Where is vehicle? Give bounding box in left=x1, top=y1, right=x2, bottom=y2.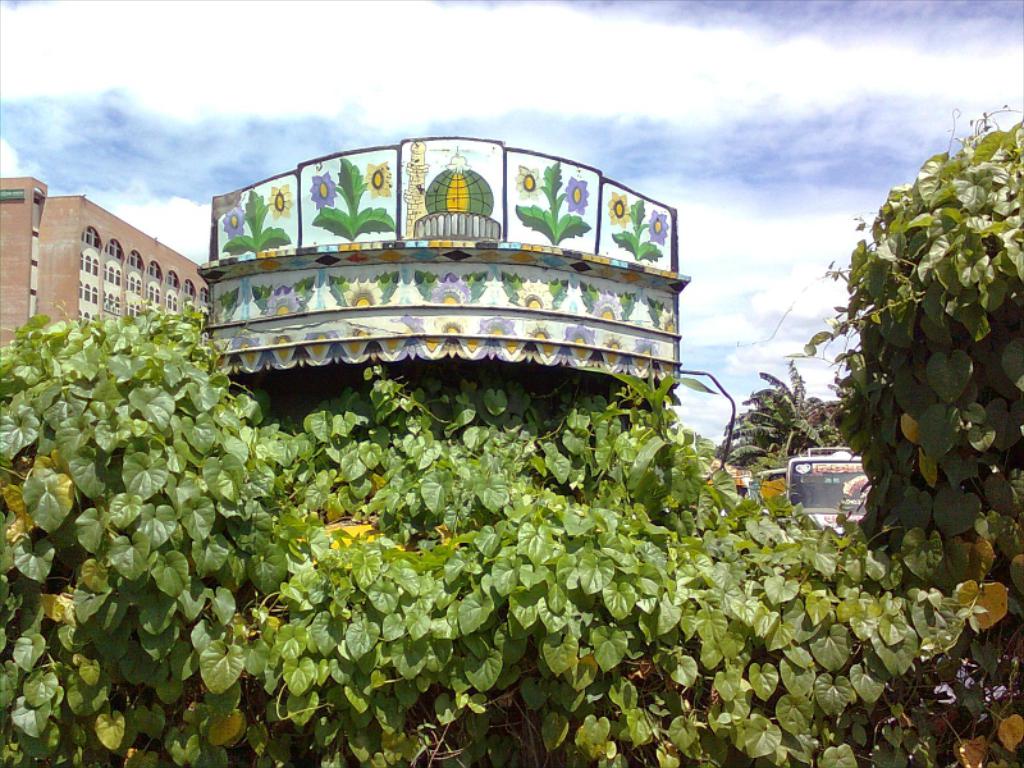
left=751, top=466, right=781, bottom=500.
